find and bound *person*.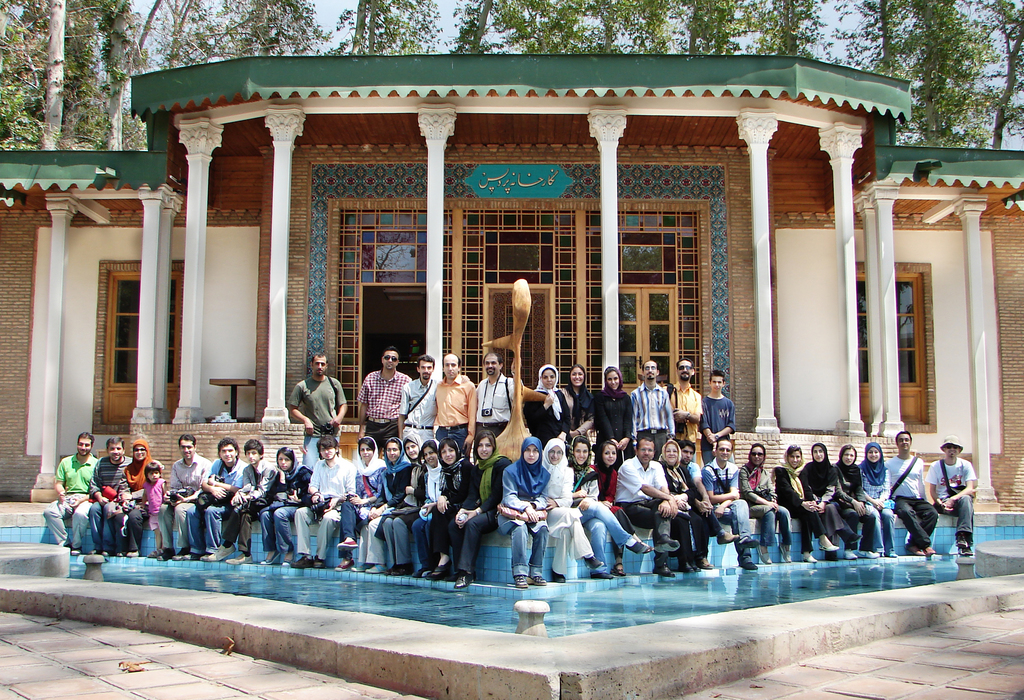
Bound: bbox=(602, 441, 650, 577).
